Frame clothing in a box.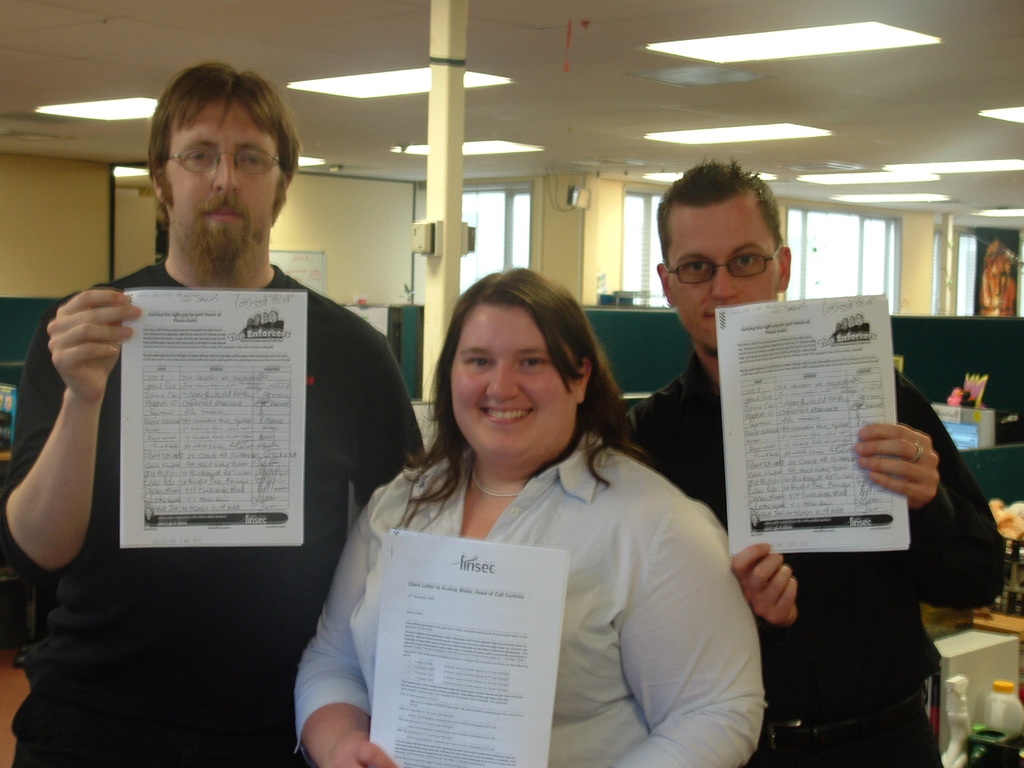
614/343/1014/766.
